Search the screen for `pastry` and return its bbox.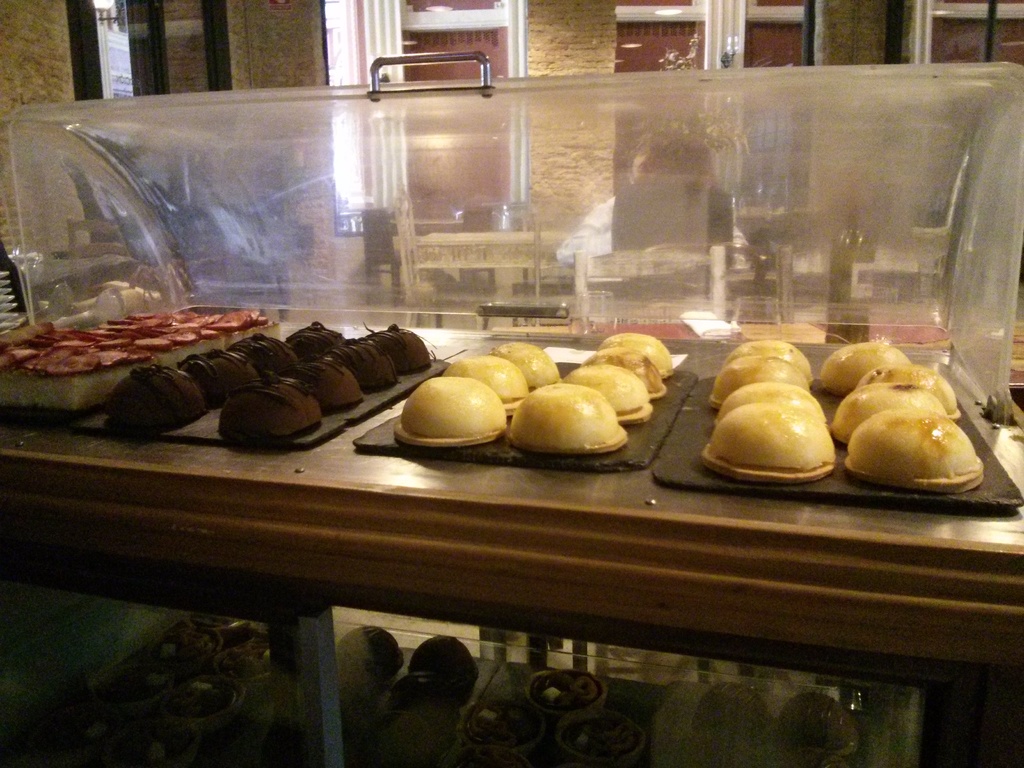
Found: bbox(285, 321, 348, 362).
